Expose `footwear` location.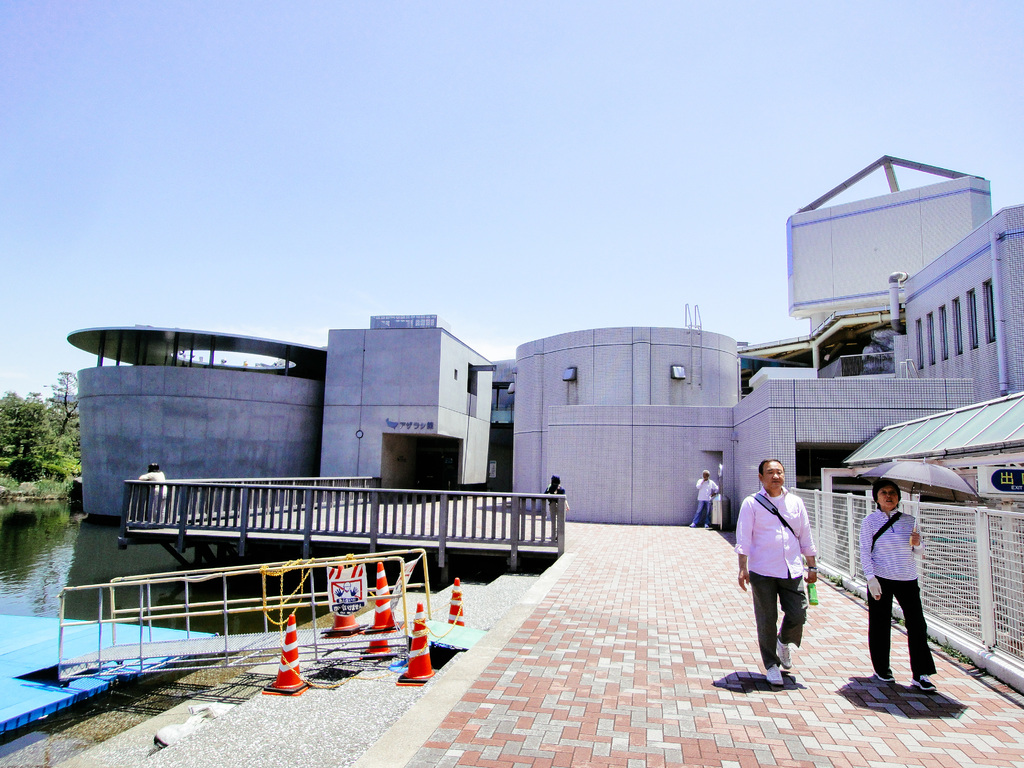
Exposed at 873:671:897:683.
